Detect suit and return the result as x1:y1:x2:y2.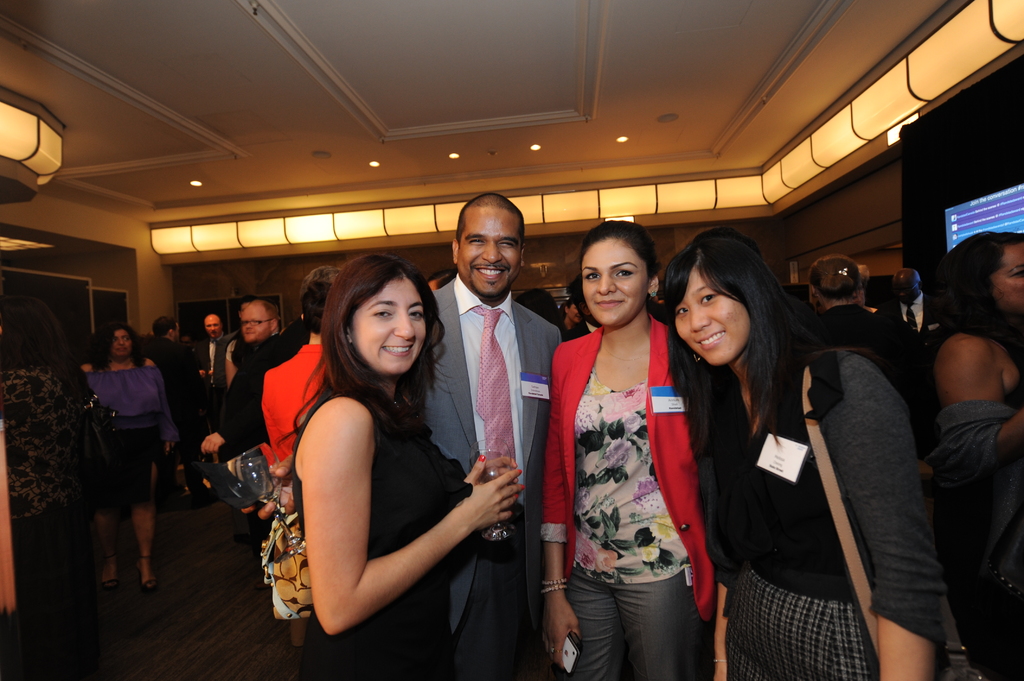
199:332:225:394.
